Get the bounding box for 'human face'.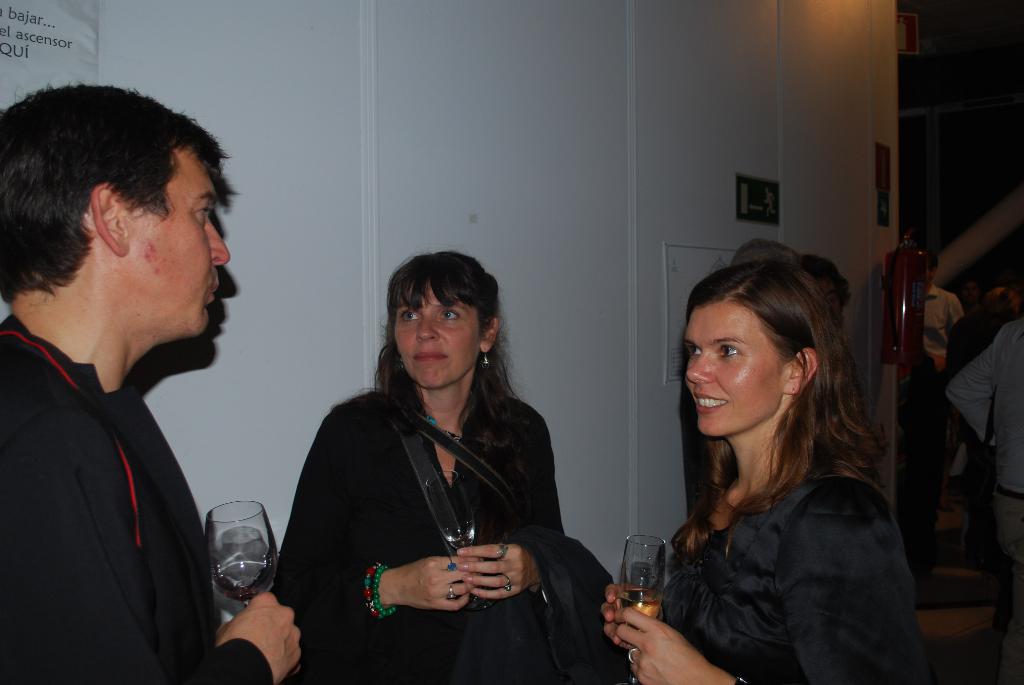
<region>132, 150, 228, 336</region>.
